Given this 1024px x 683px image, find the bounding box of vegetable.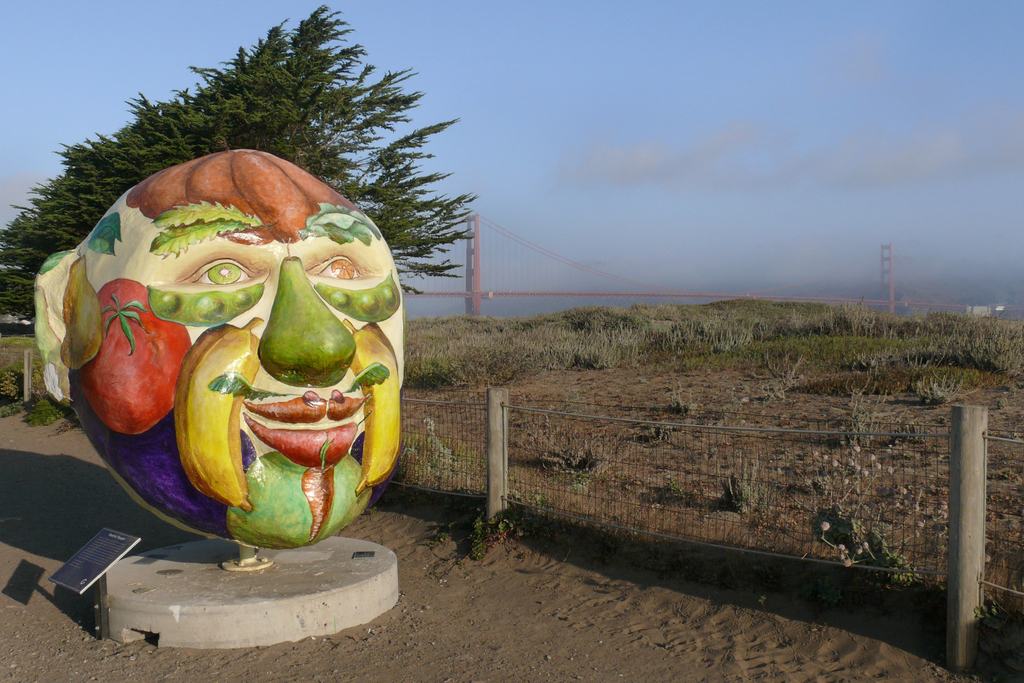
left=147, top=272, right=266, bottom=328.
